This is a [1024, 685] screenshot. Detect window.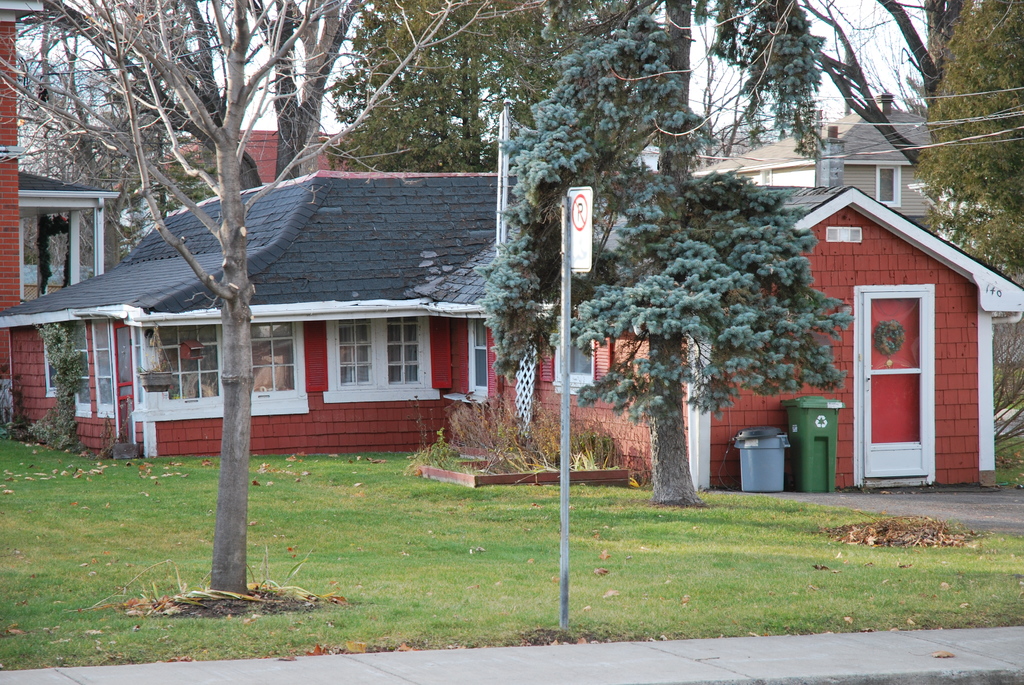
{"x1": 876, "y1": 167, "x2": 904, "y2": 207}.
